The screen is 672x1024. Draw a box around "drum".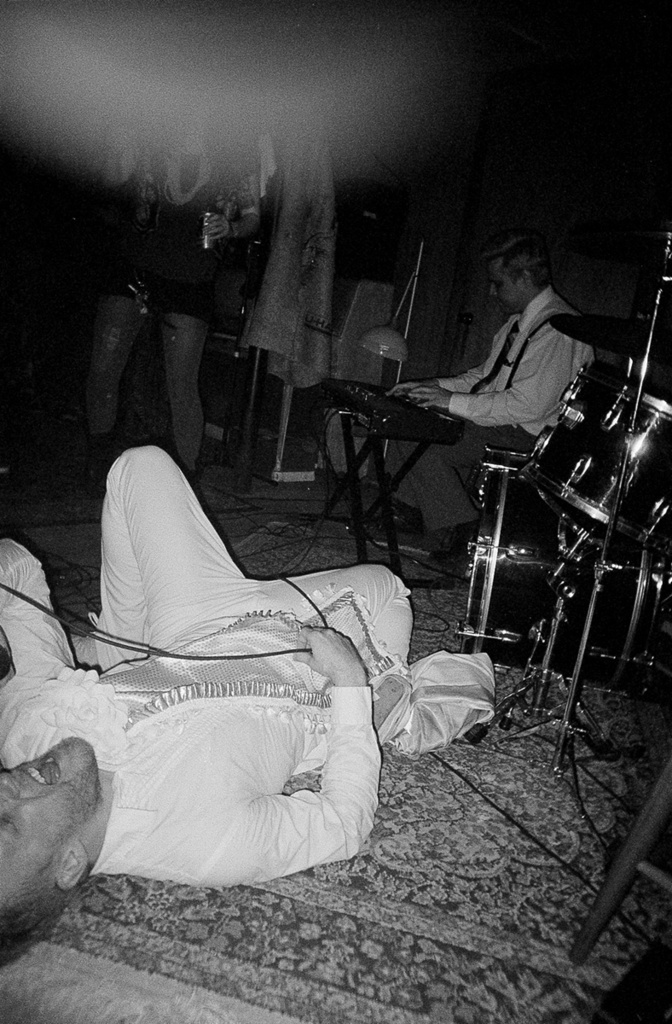
455/448/671/701.
